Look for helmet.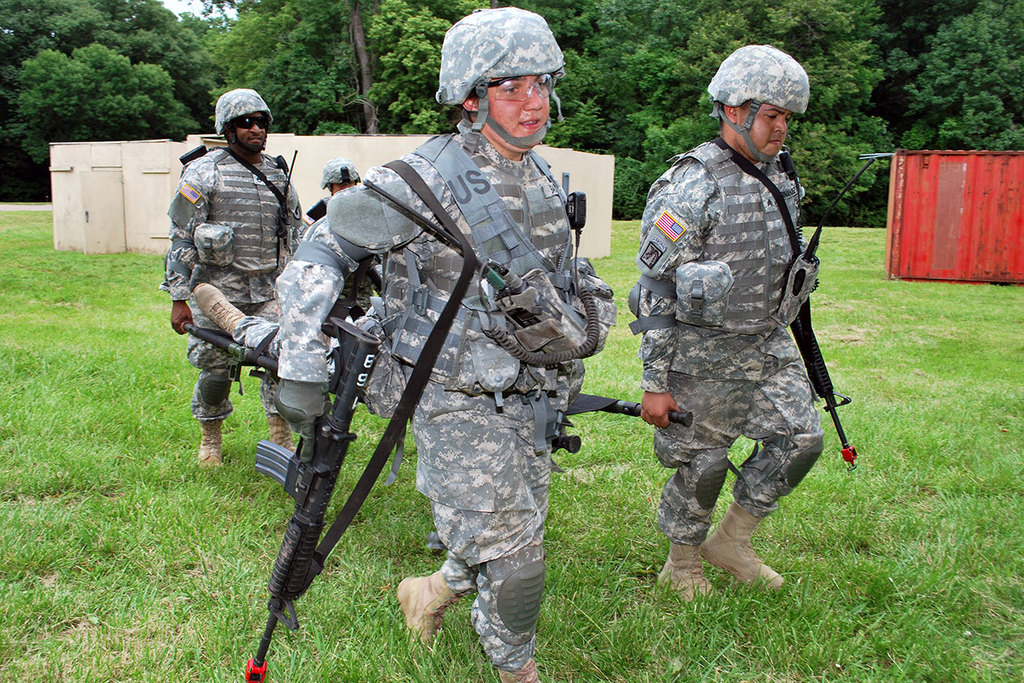
Found: pyautogui.locateOnScreen(433, 13, 570, 137).
